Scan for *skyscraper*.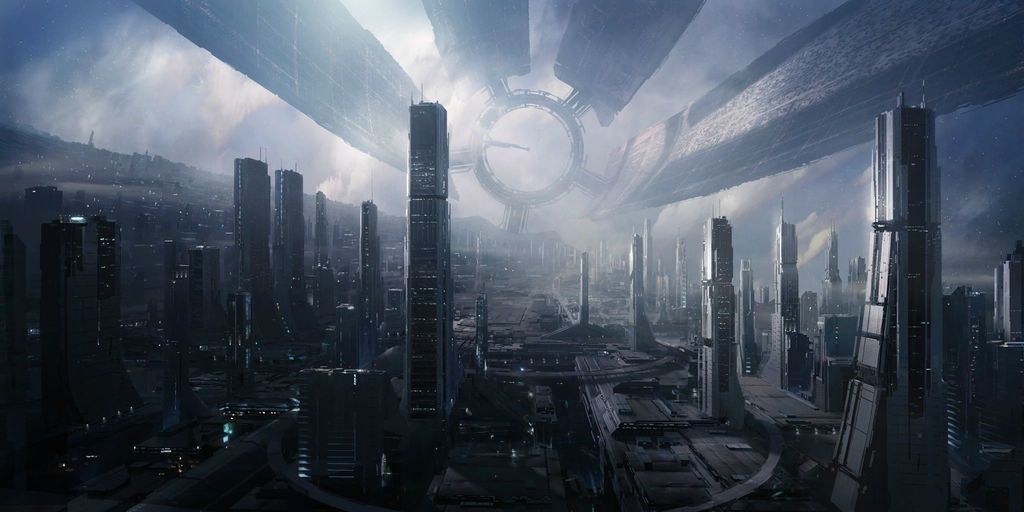
Scan result: [612, 244, 669, 373].
